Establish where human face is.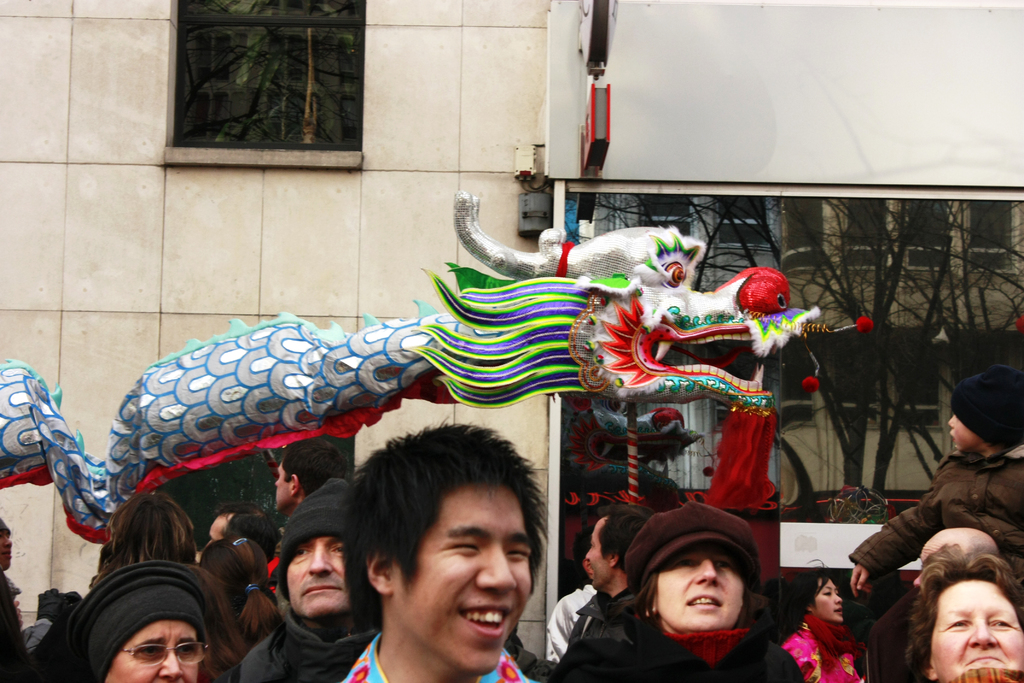
Established at <bbox>814, 578, 844, 625</bbox>.
